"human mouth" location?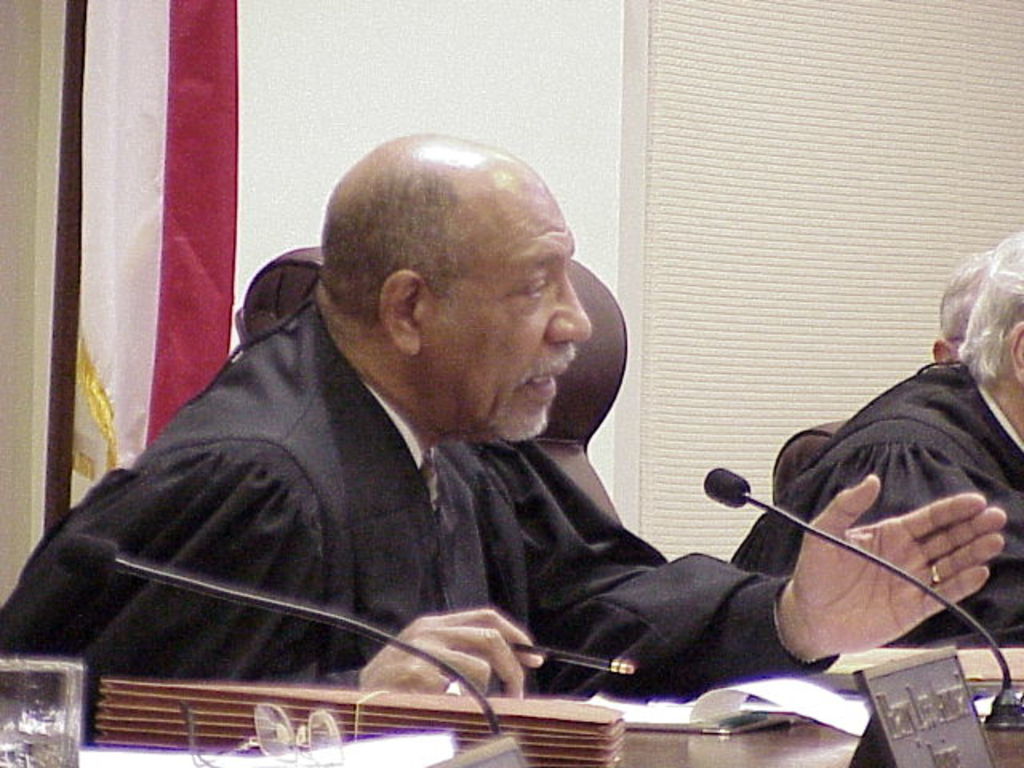
box=[525, 366, 565, 390]
